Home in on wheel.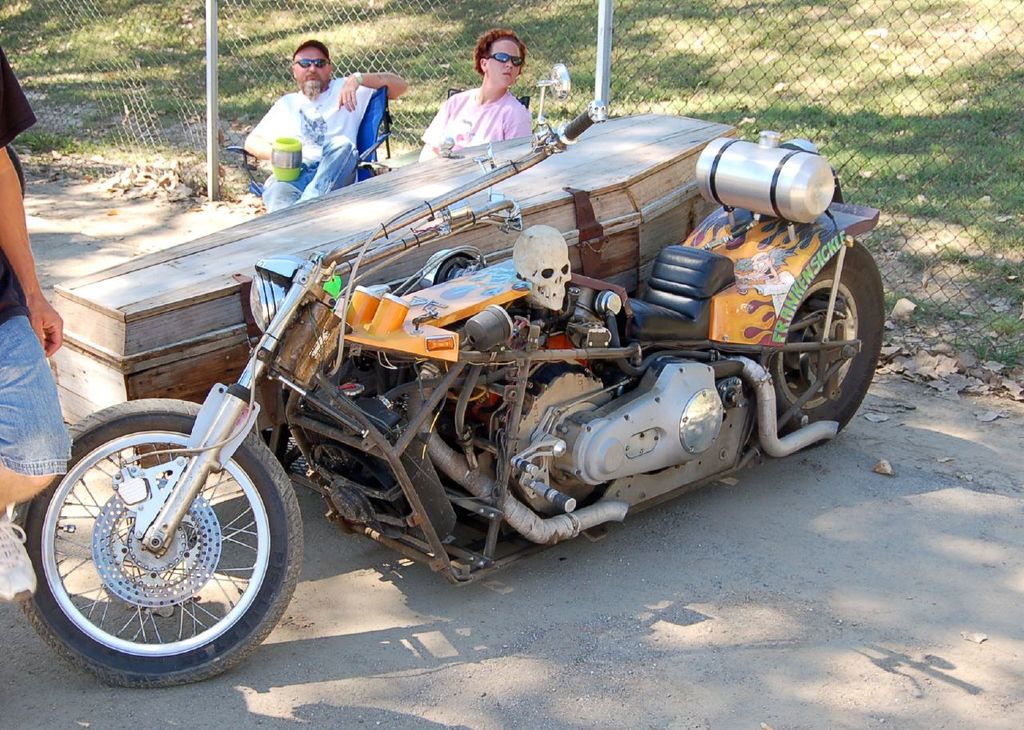
Homed in at crop(764, 238, 886, 450).
